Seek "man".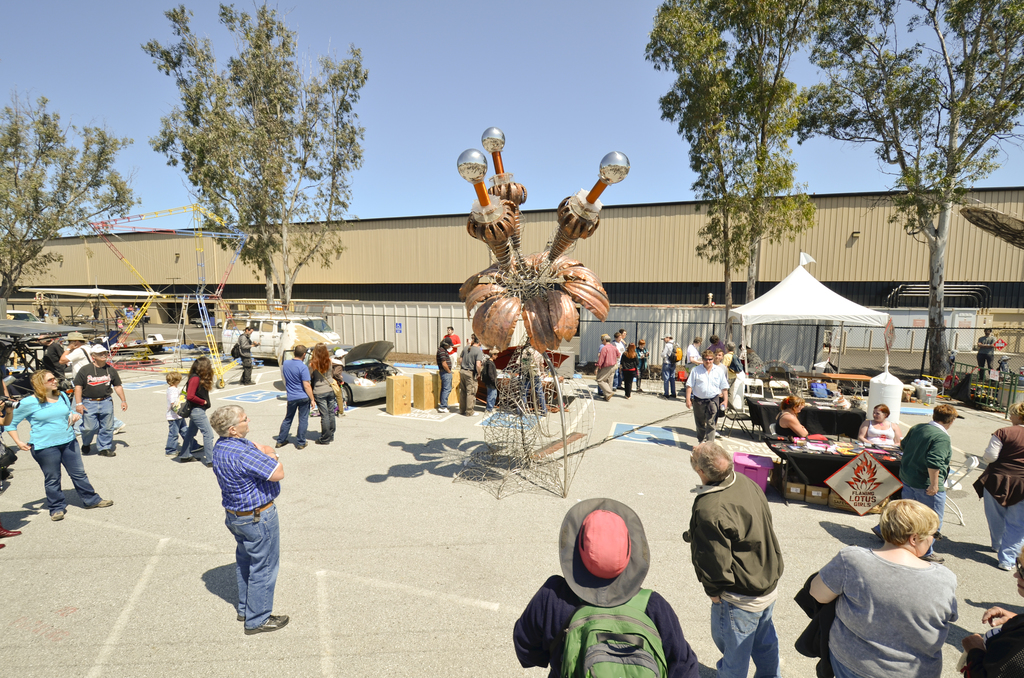
(596,335,620,401).
